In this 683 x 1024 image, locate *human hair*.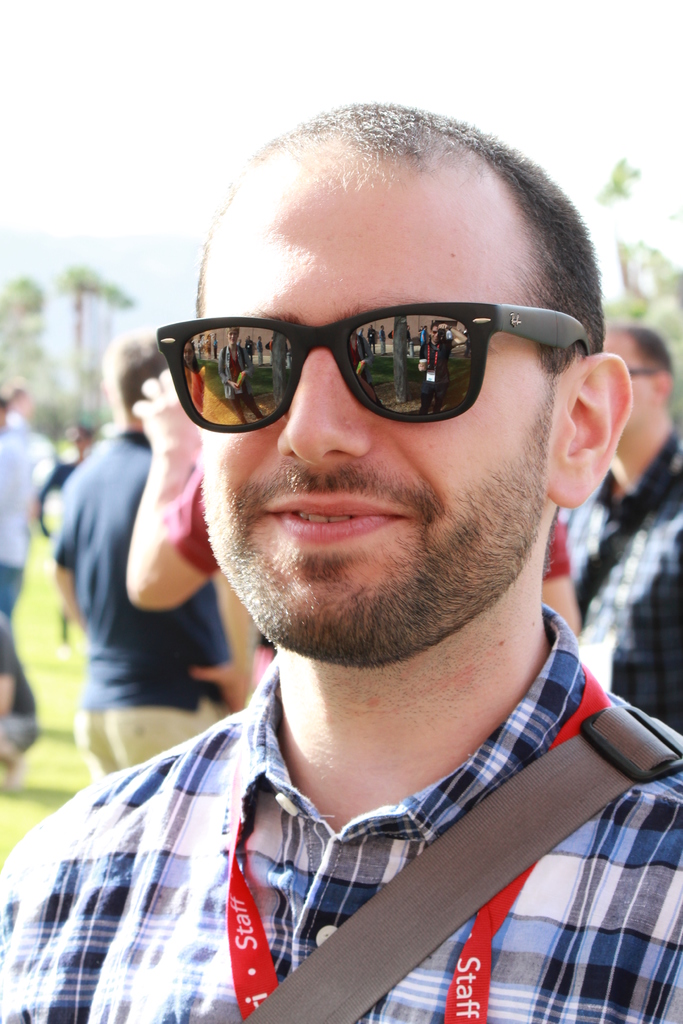
Bounding box: [172, 102, 588, 374].
